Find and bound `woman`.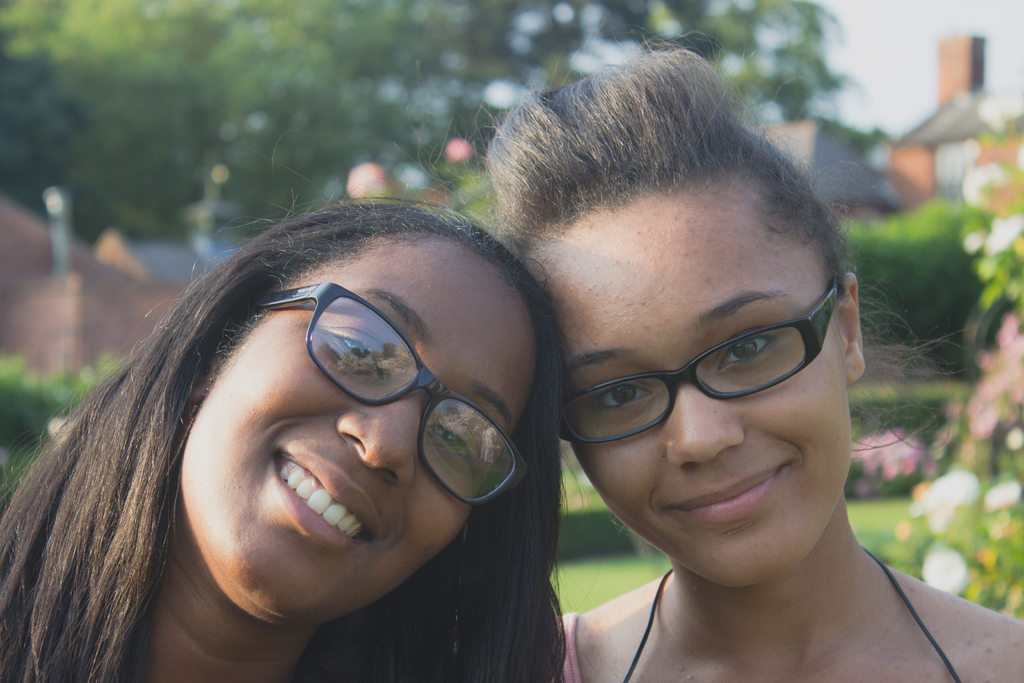
Bound: {"left": 22, "top": 161, "right": 630, "bottom": 682}.
